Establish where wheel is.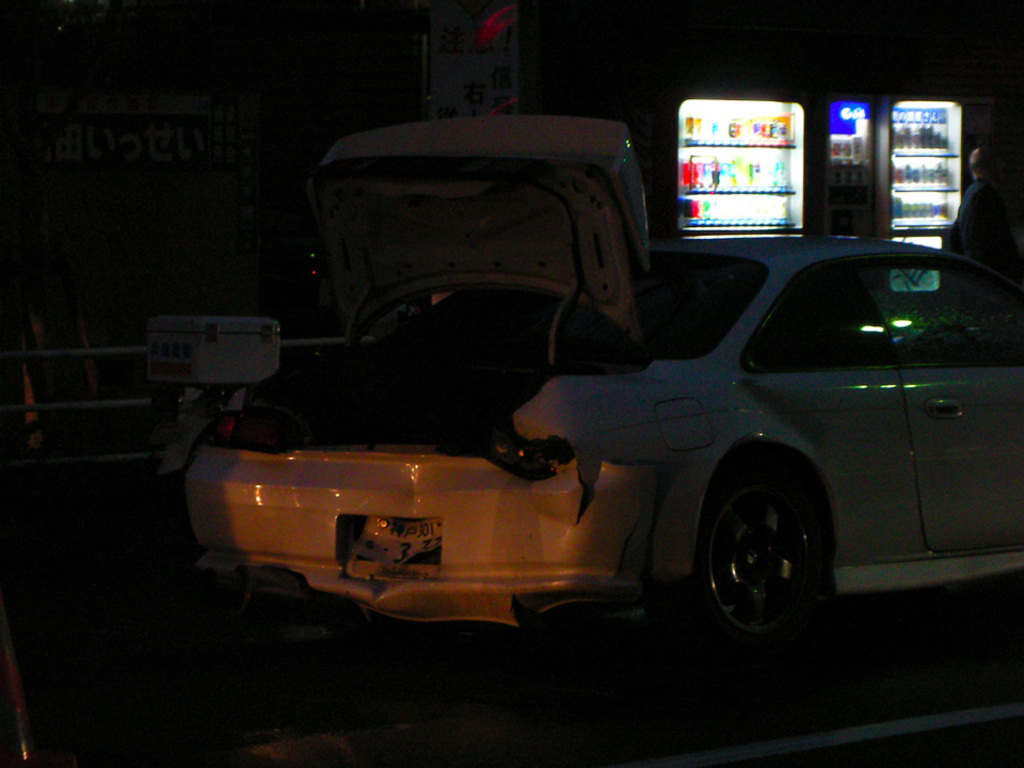
Established at locate(693, 467, 841, 642).
